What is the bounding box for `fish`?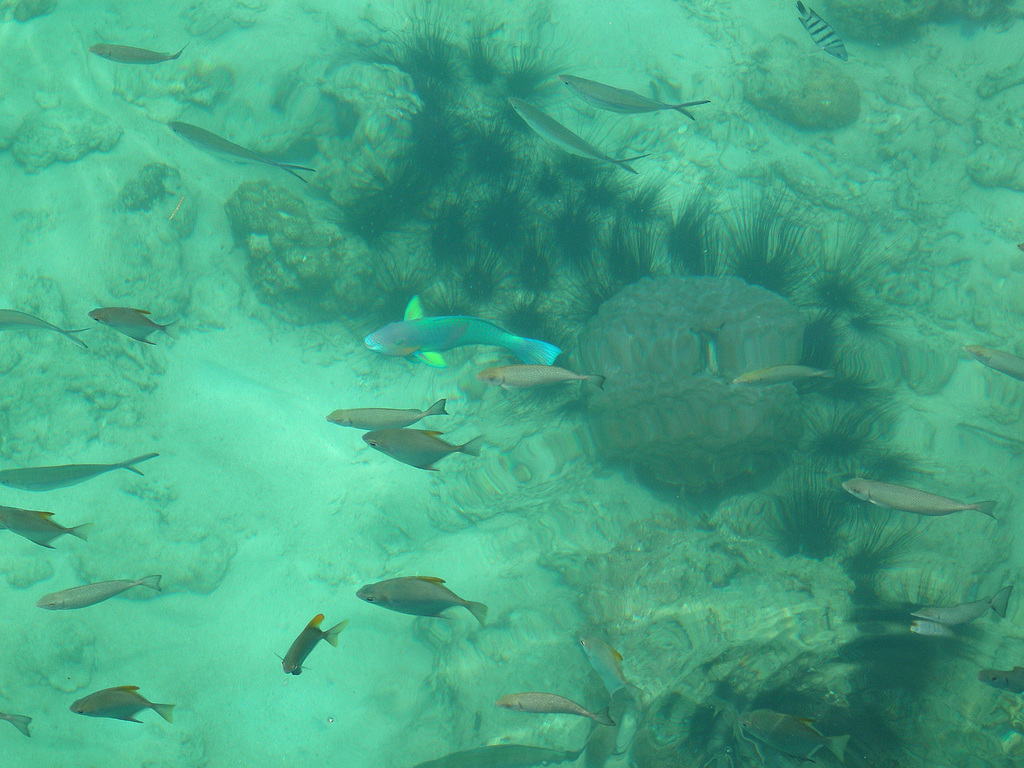
87:307:183:346.
